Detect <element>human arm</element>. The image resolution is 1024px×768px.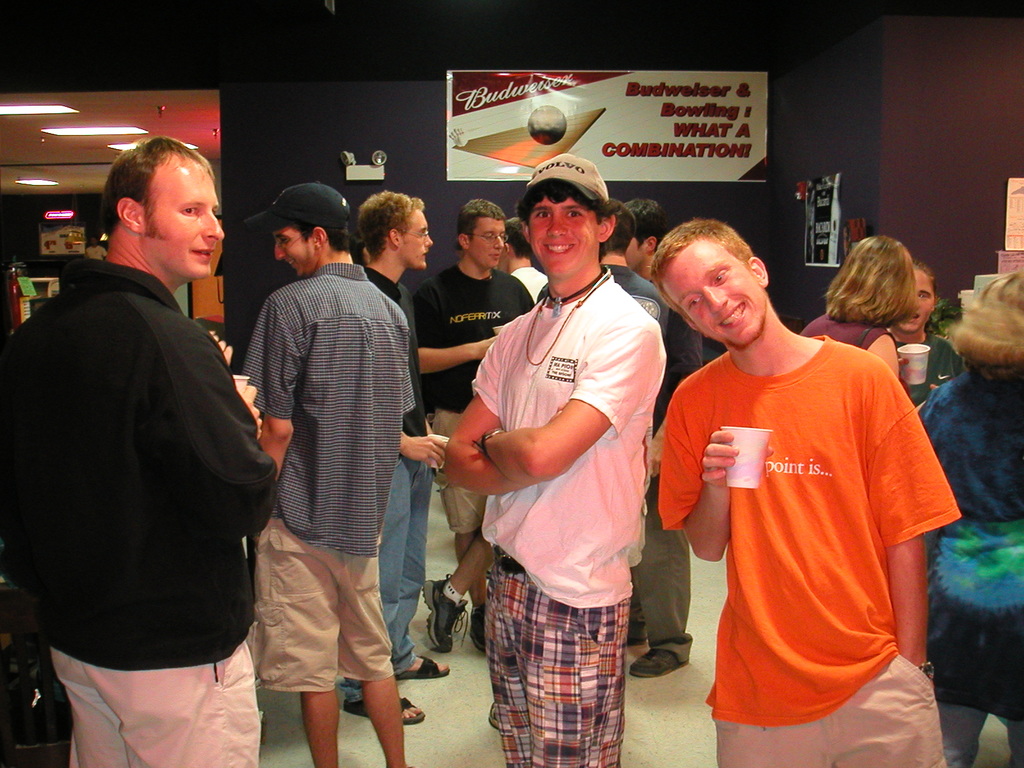
(x1=413, y1=331, x2=499, y2=367).
